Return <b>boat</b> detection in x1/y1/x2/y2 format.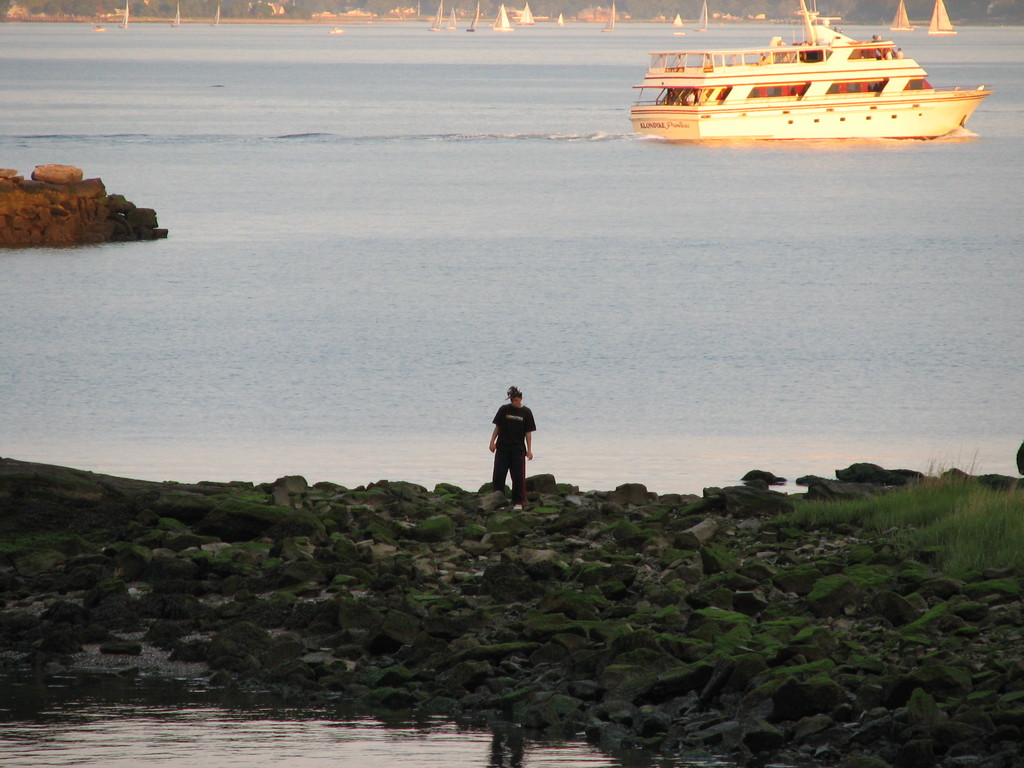
928/0/956/36.
